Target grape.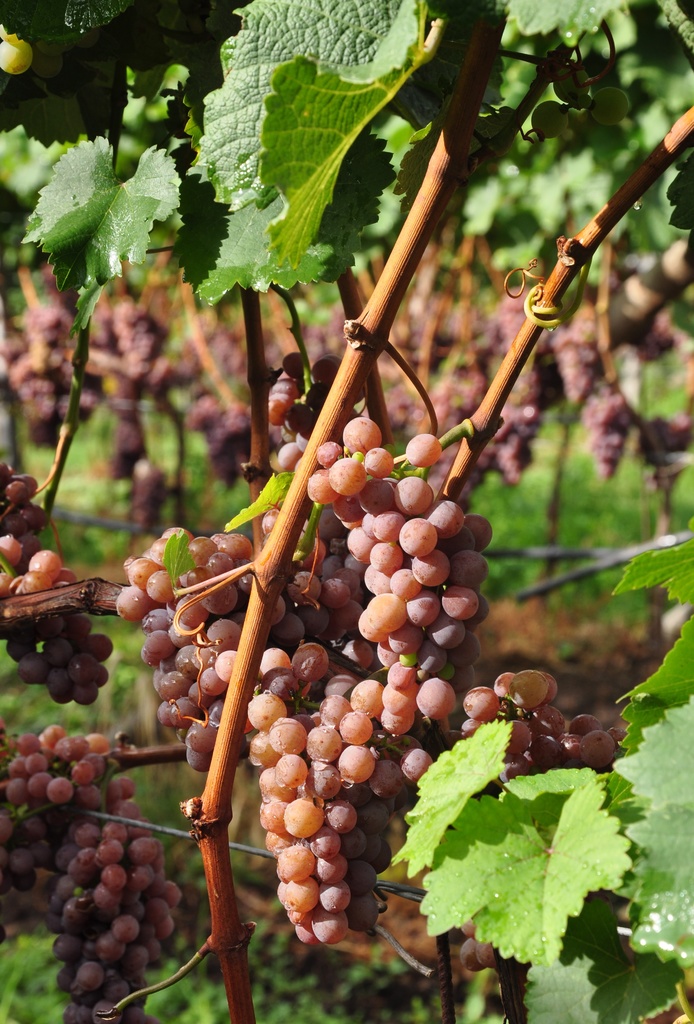
Target region: {"left": 460, "top": 941, "right": 481, "bottom": 968}.
